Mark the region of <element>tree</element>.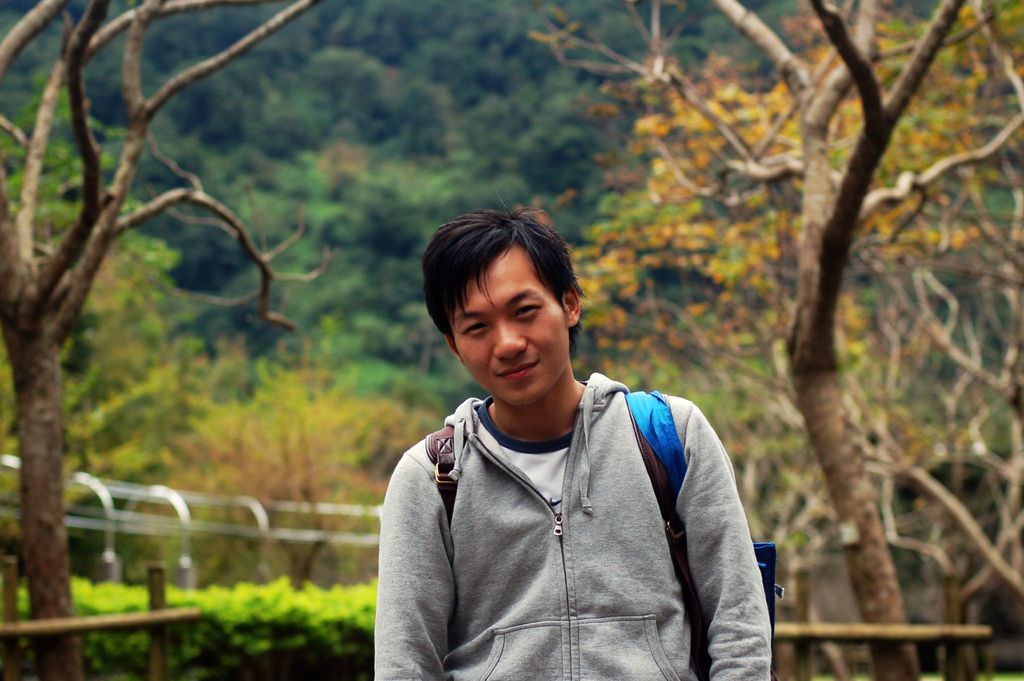
Region: (0,0,344,680).
